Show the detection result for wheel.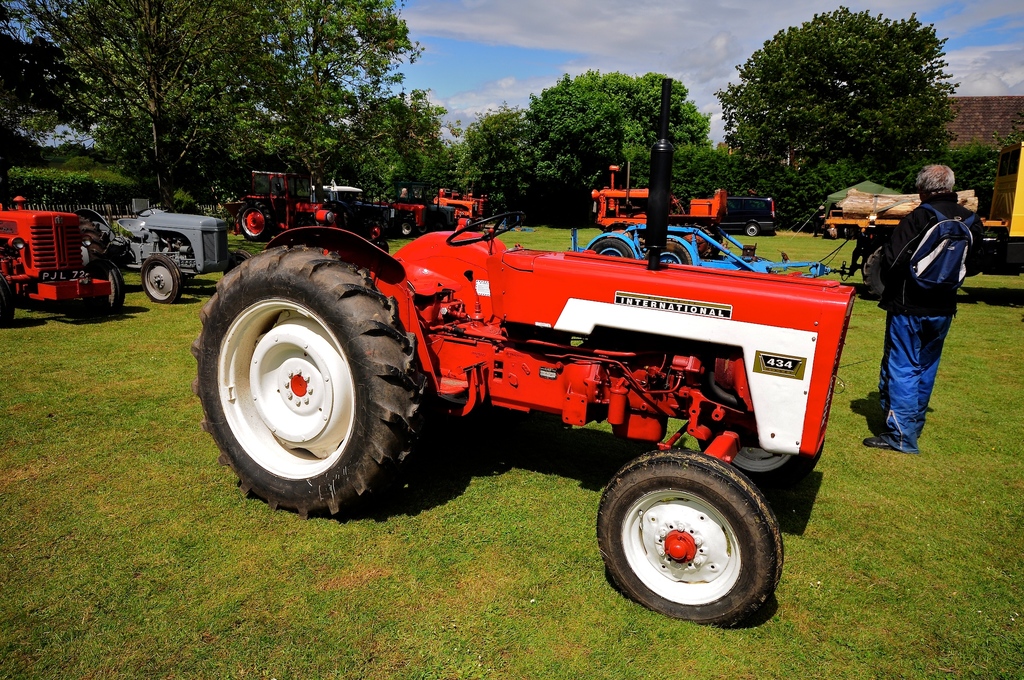
region(190, 243, 429, 521).
